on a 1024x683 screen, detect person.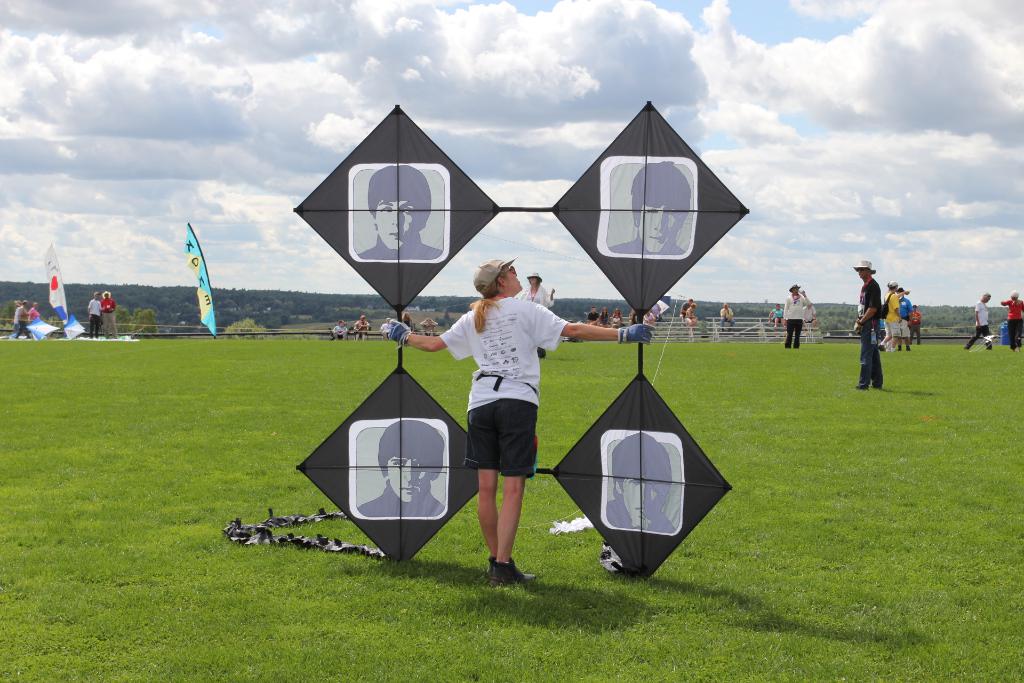
x1=680 y1=298 x2=693 y2=322.
